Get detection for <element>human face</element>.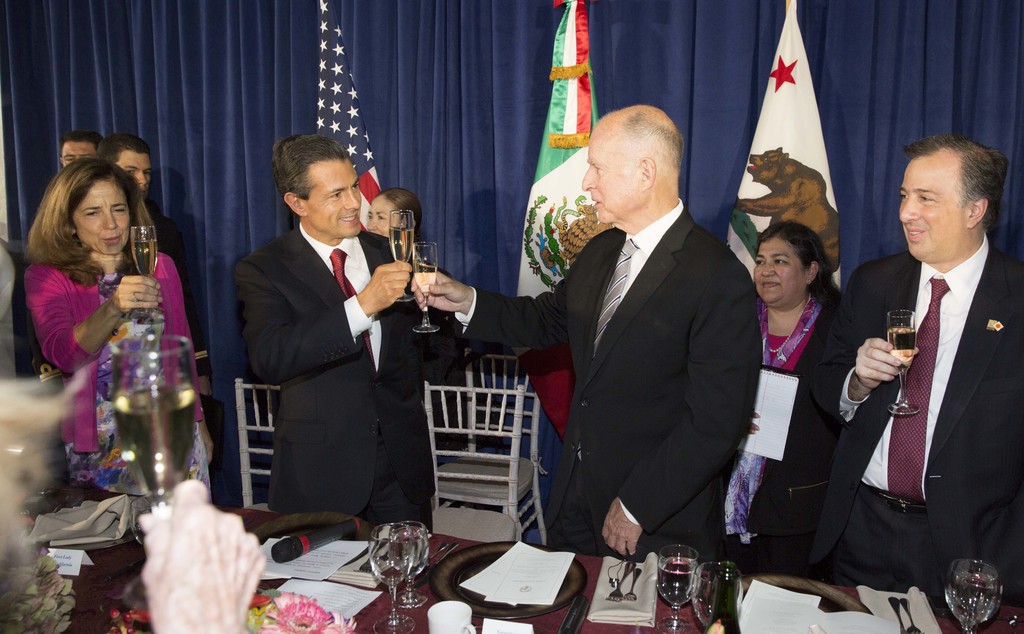
Detection: 59 141 103 163.
